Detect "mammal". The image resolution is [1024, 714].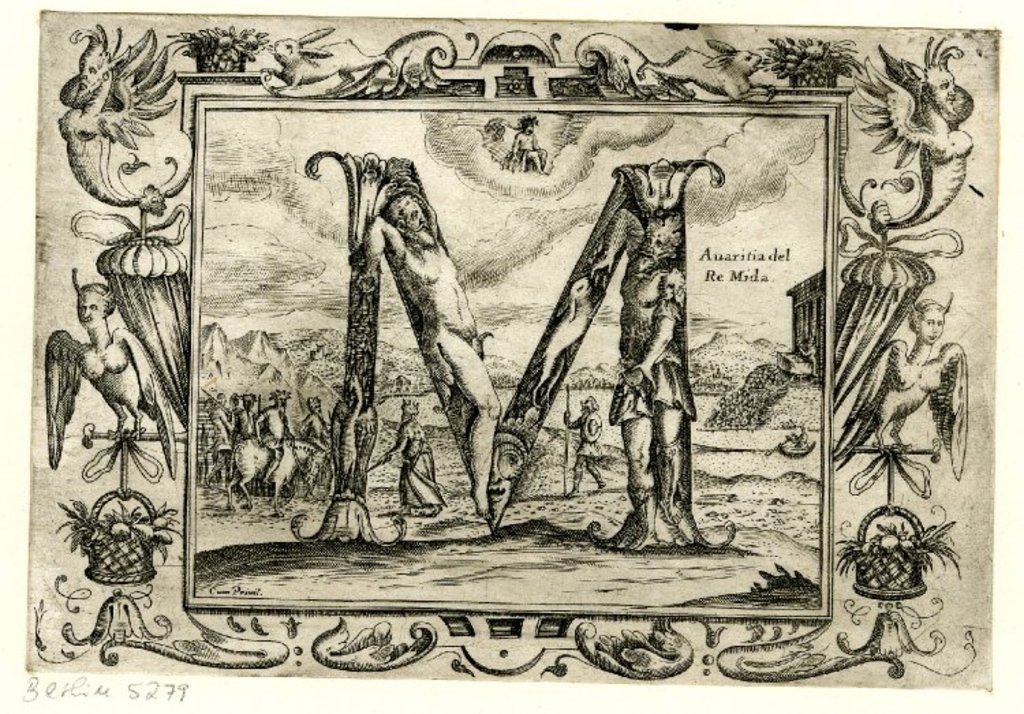
{"x1": 216, "y1": 435, "x2": 333, "y2": 505}.
